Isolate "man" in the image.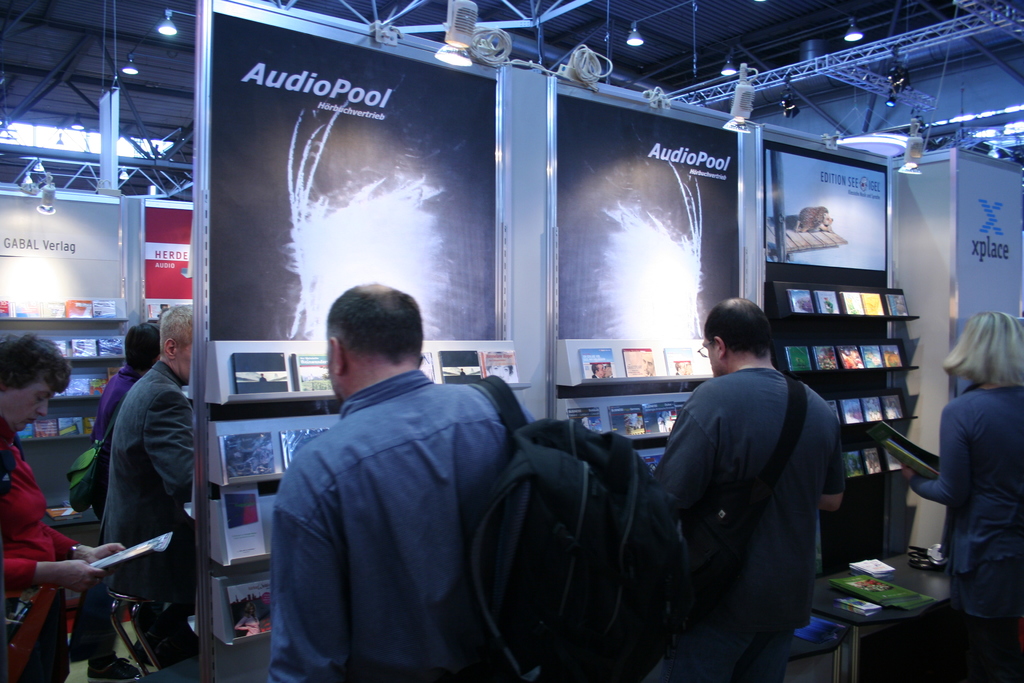
Isolated region: left=94, top=302, right=198, bottom=663.
